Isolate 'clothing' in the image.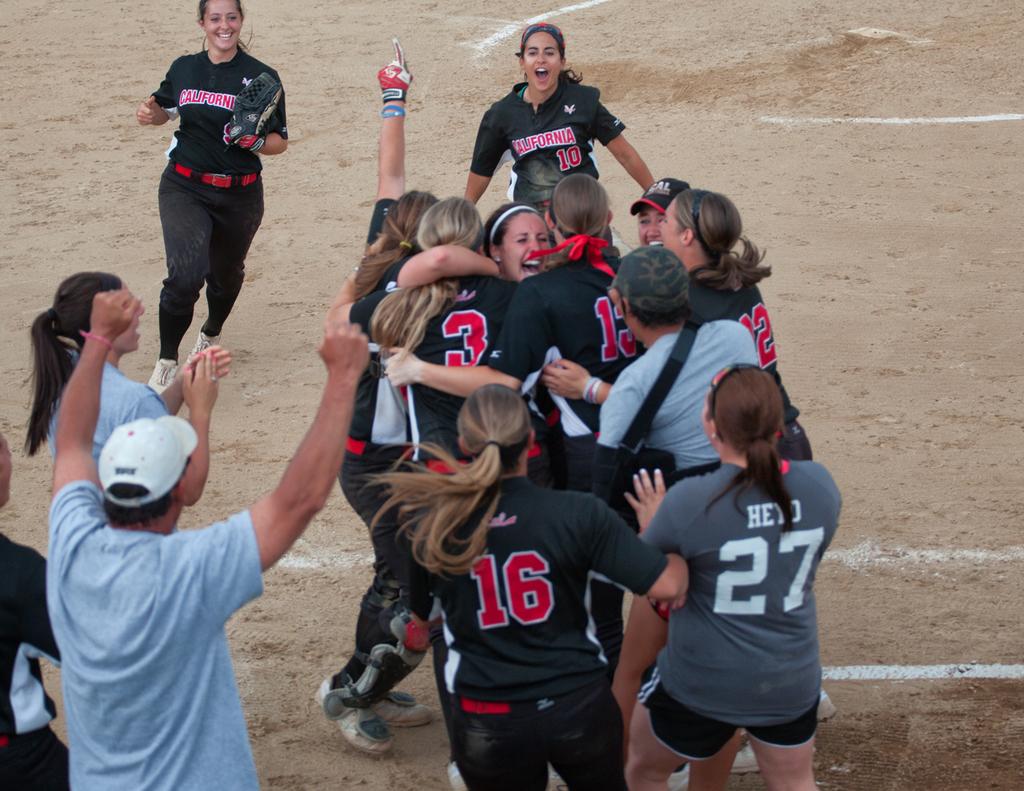
Isolated region: (x1=0, y1=534, x2=71, y2=790).
